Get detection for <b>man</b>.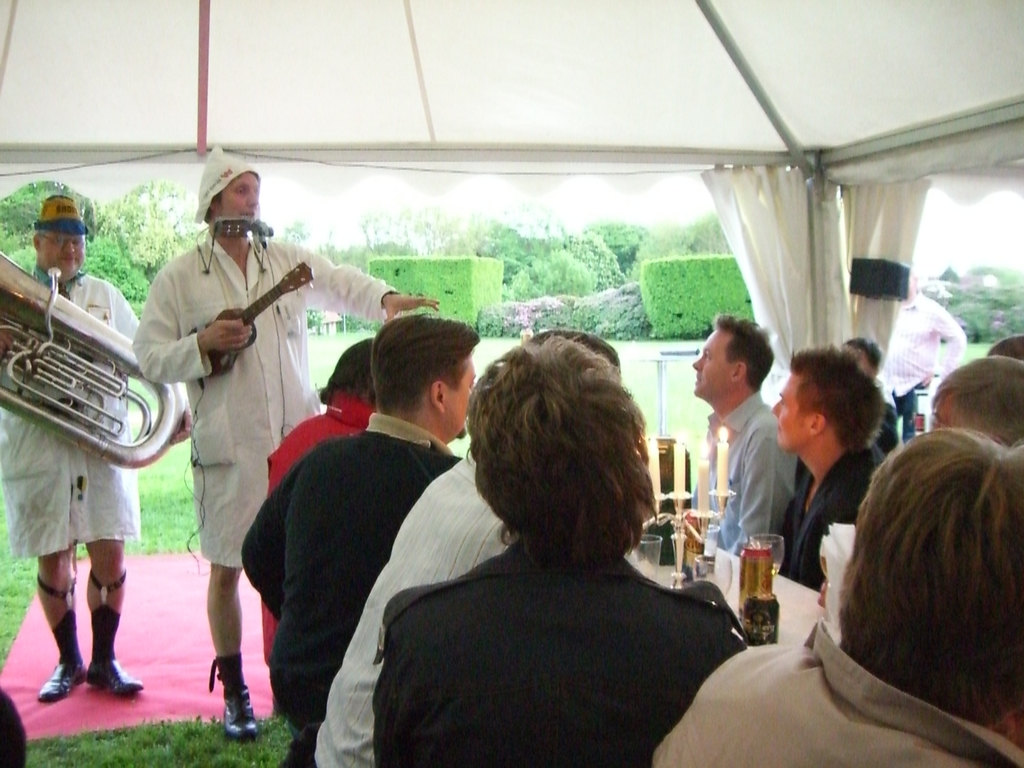
Detection: rect(692, 314, 798, 559).
